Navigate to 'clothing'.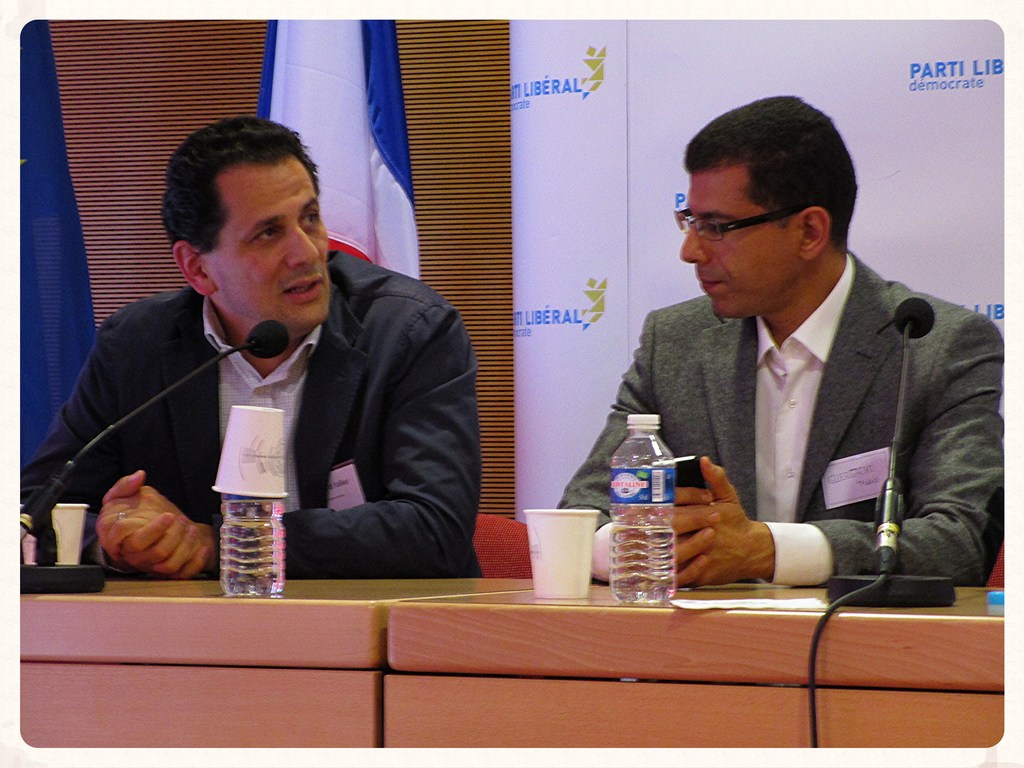
Navigation target: Rect(32, 219, 488, 609).
